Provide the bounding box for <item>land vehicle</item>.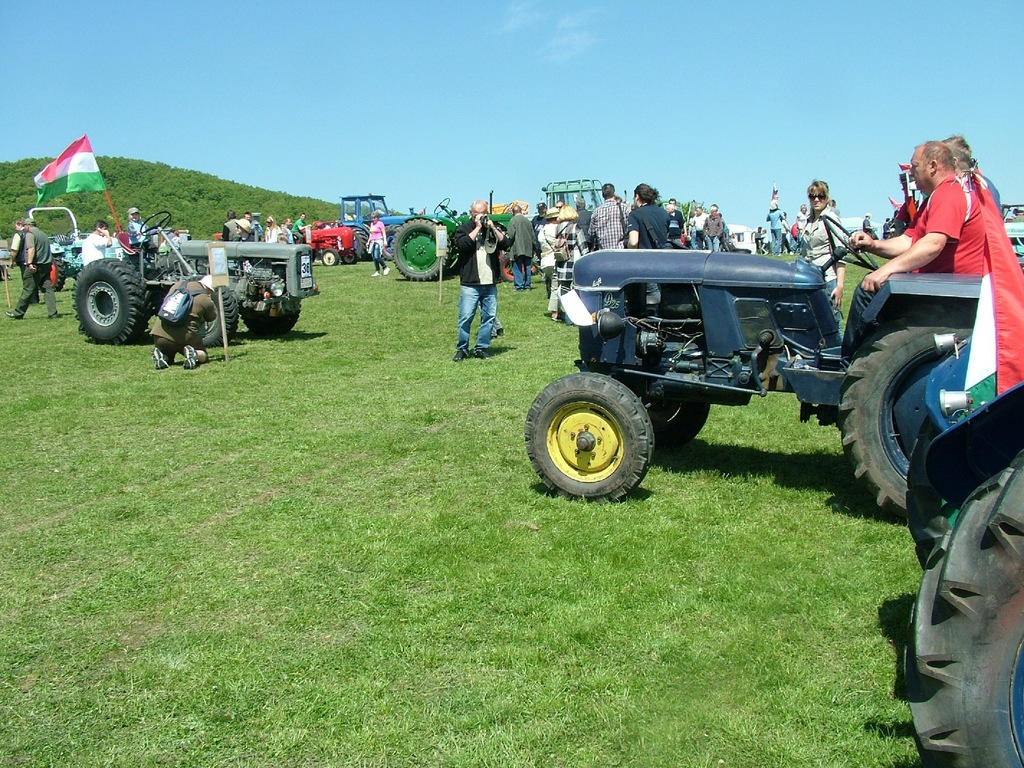
<bbox>22, 204, 122, 284</bbox>.
